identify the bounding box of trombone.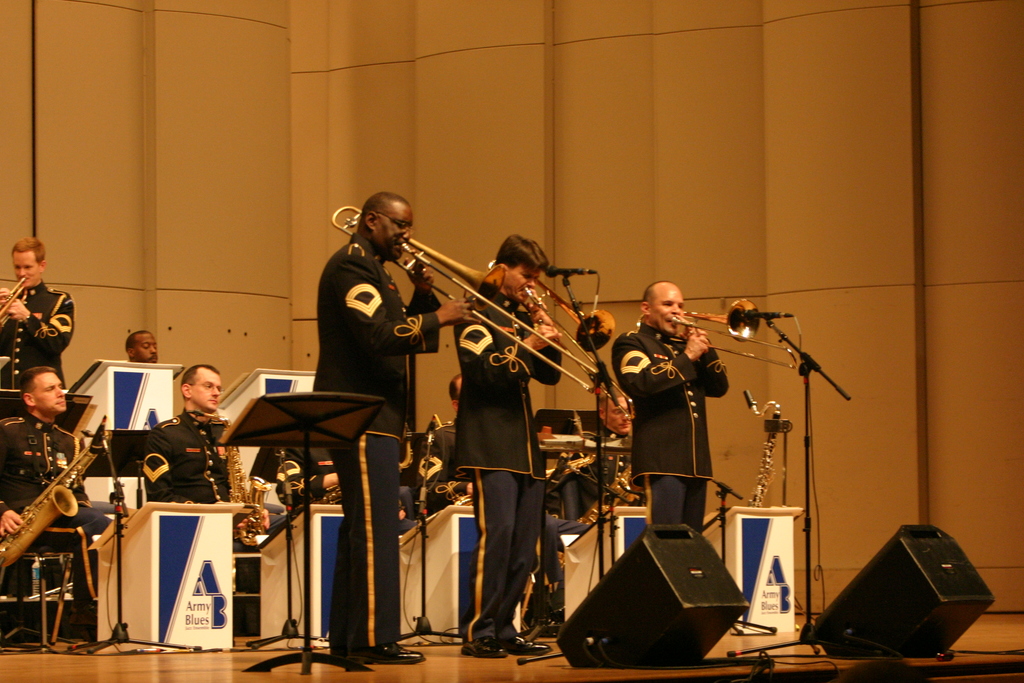
x1=328, y1=203, x2=601, y2=393.
